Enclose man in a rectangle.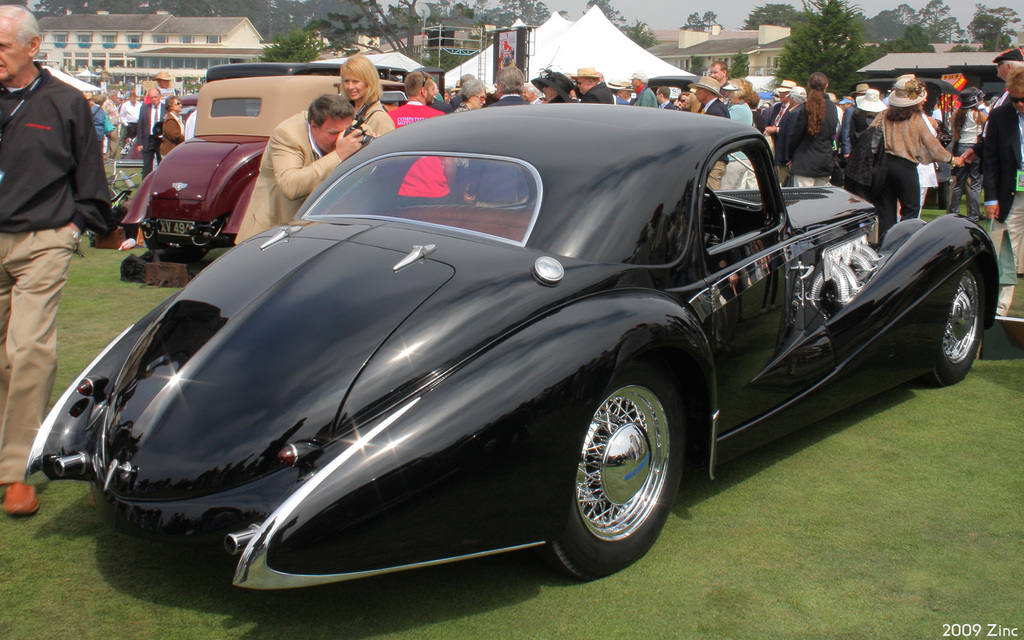
<bbox>229, 92, 368, 247</bbox>.
